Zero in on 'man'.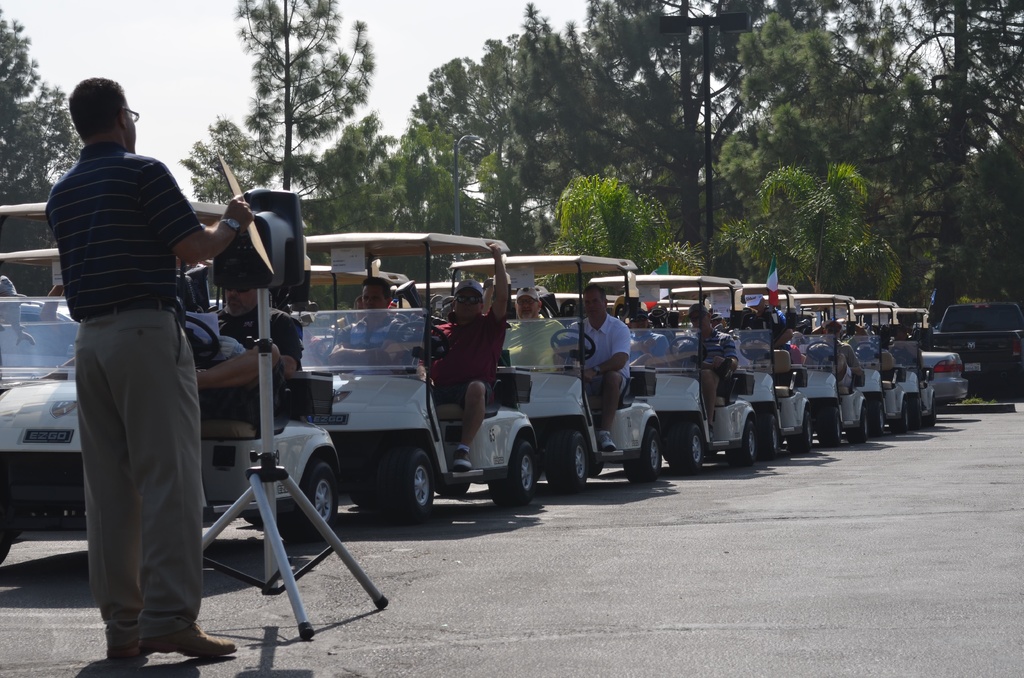
Zeroed in: <region>552, 284, 638, 453</region>.
